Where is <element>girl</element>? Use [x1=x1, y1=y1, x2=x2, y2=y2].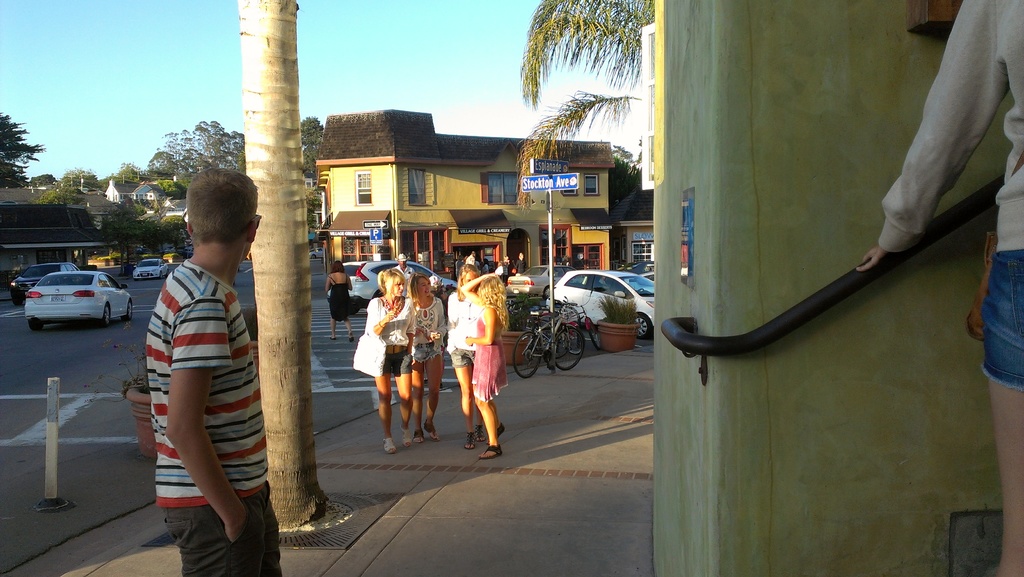
[x1=445, y1=261, x2=486, y2=452].
